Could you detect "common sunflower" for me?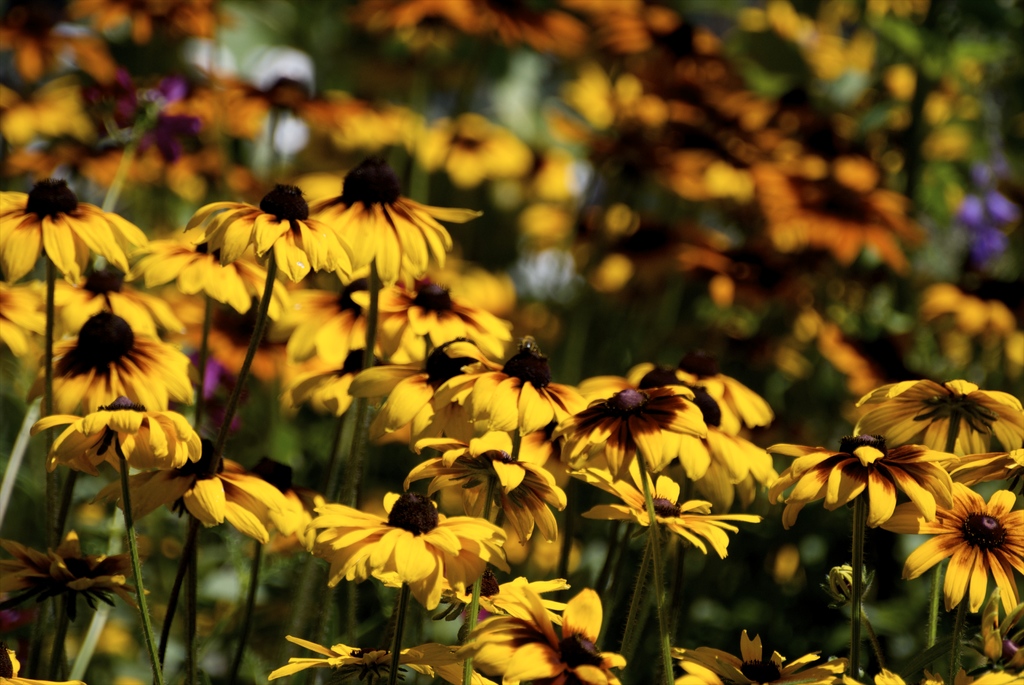
Detection result: locate(767, 445, 955, 515).
